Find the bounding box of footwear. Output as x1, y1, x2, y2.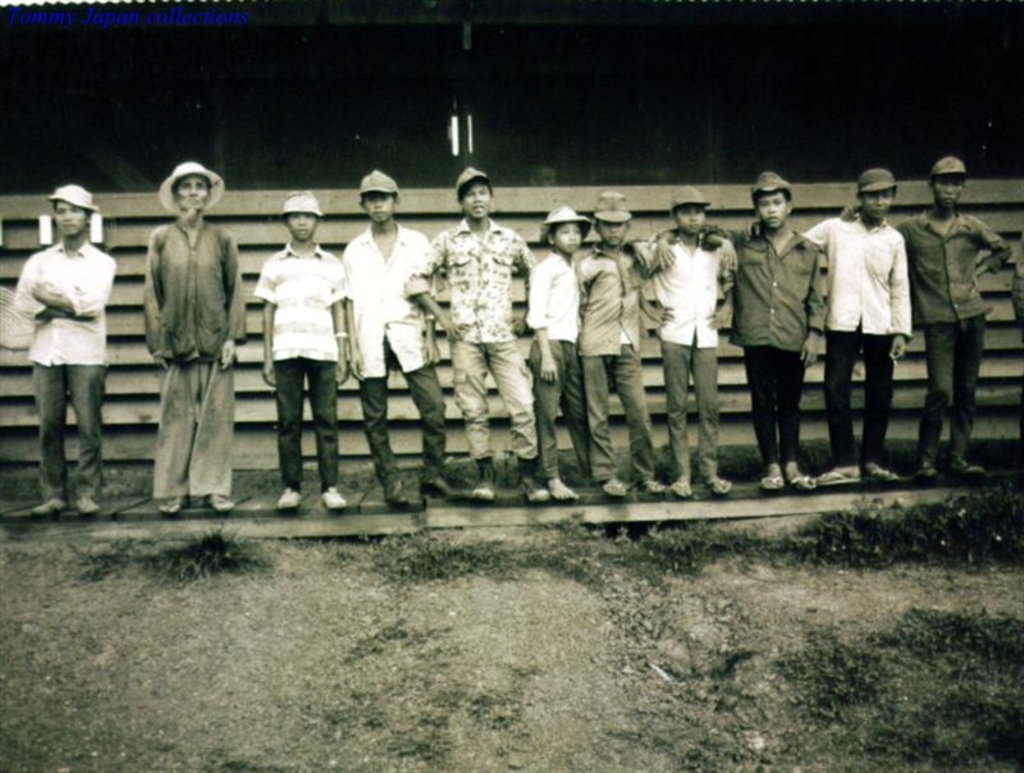
385, 485, 411, 506.
